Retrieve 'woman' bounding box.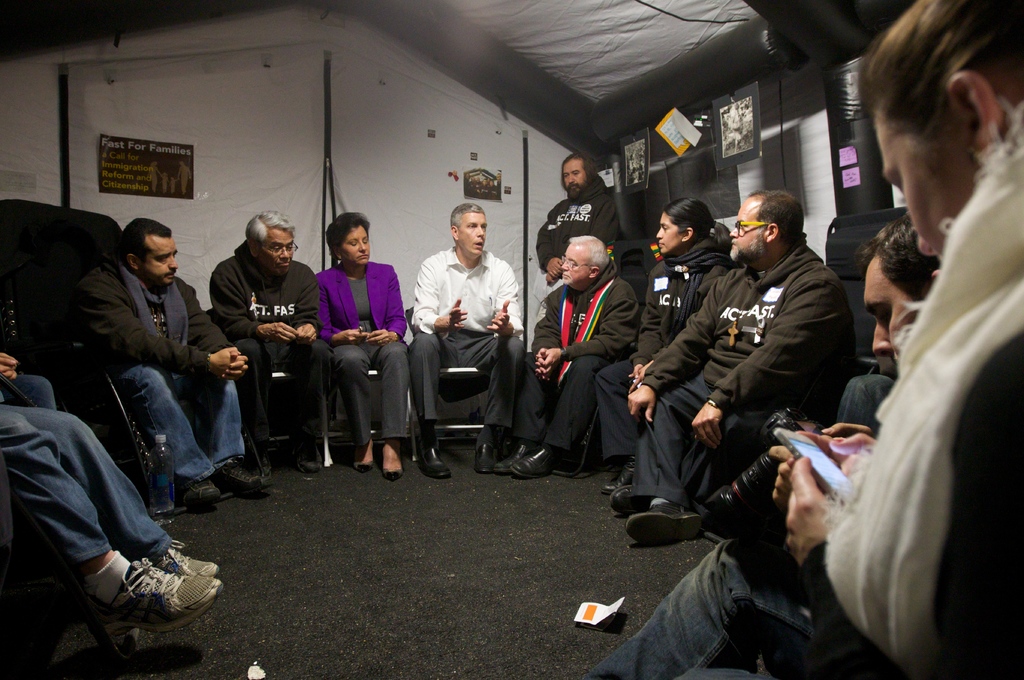
Bounding box: [left=578, top=0, right=1023, bottom=679].
